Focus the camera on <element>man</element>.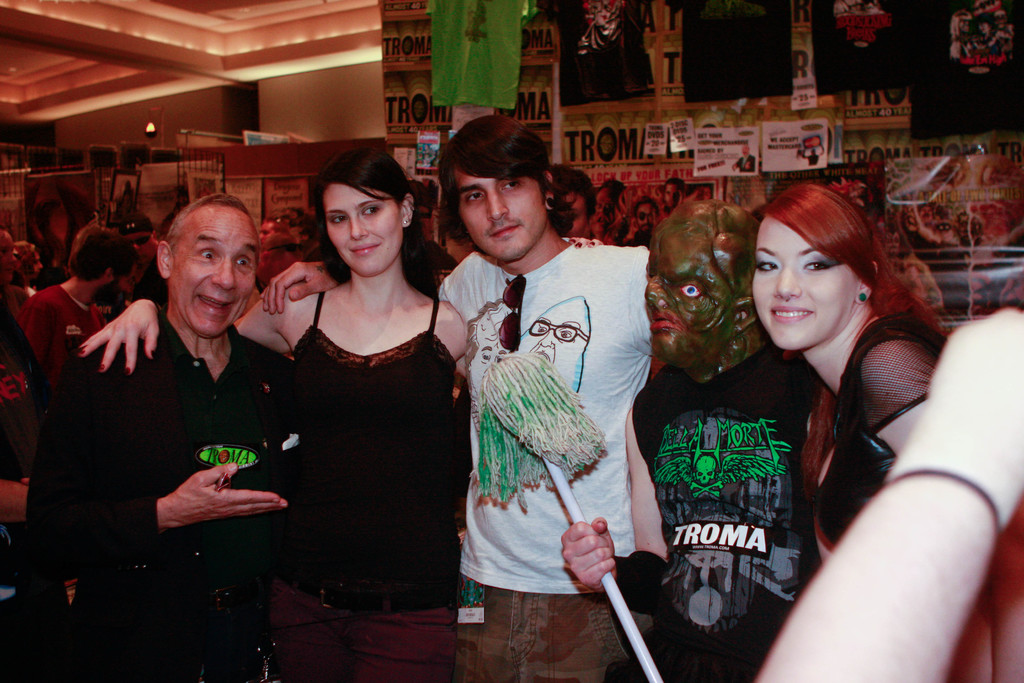
Focus region: <bbox>259, 113, 659, 682</bbox>.
